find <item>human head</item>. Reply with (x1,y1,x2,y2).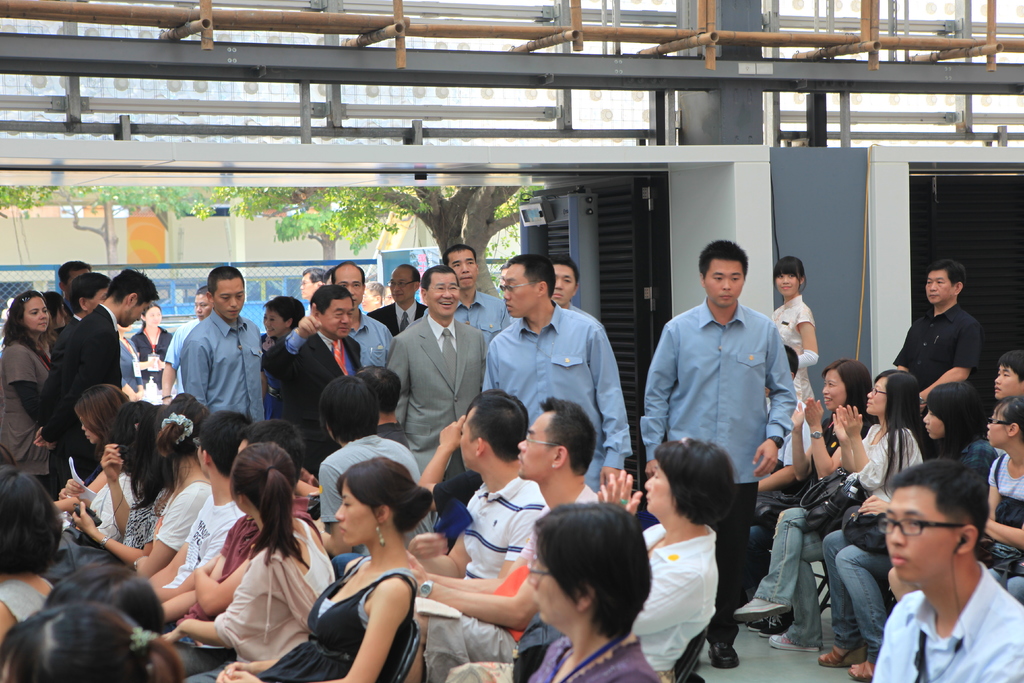
(872,465,1002,605).
